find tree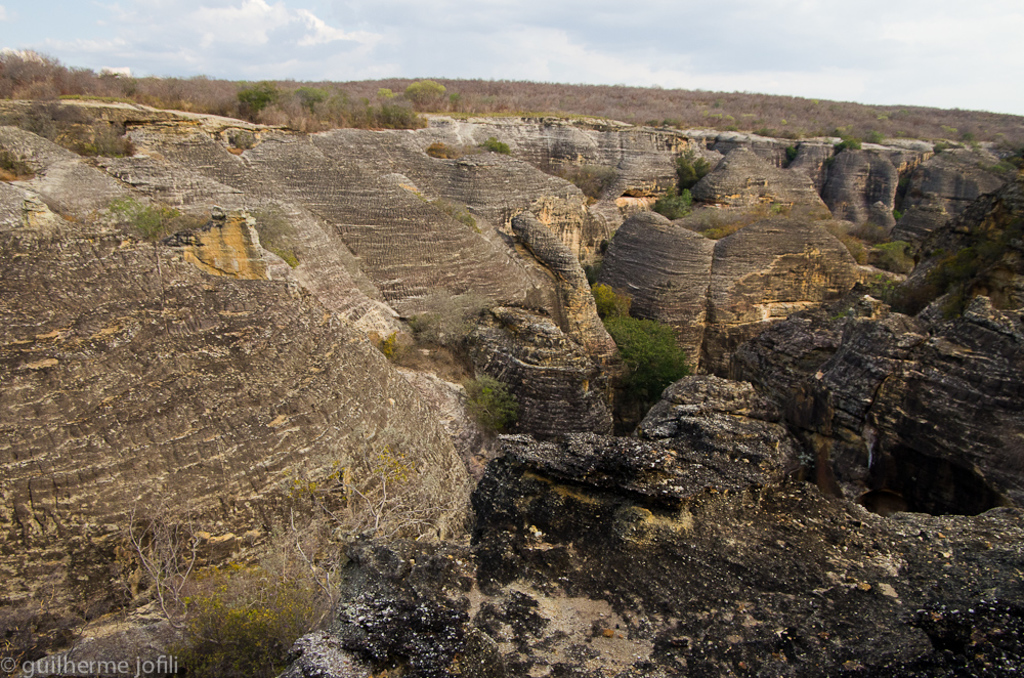
bbox(671, 189, 693, 215)
